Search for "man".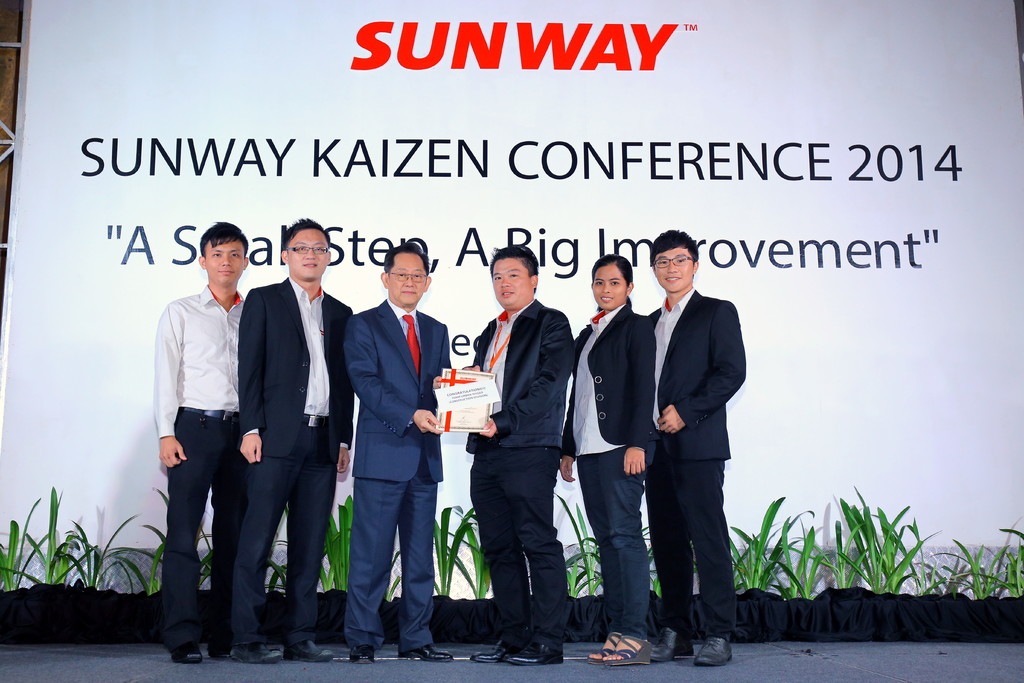
Found at BBox(641, 223, 751, 667).
